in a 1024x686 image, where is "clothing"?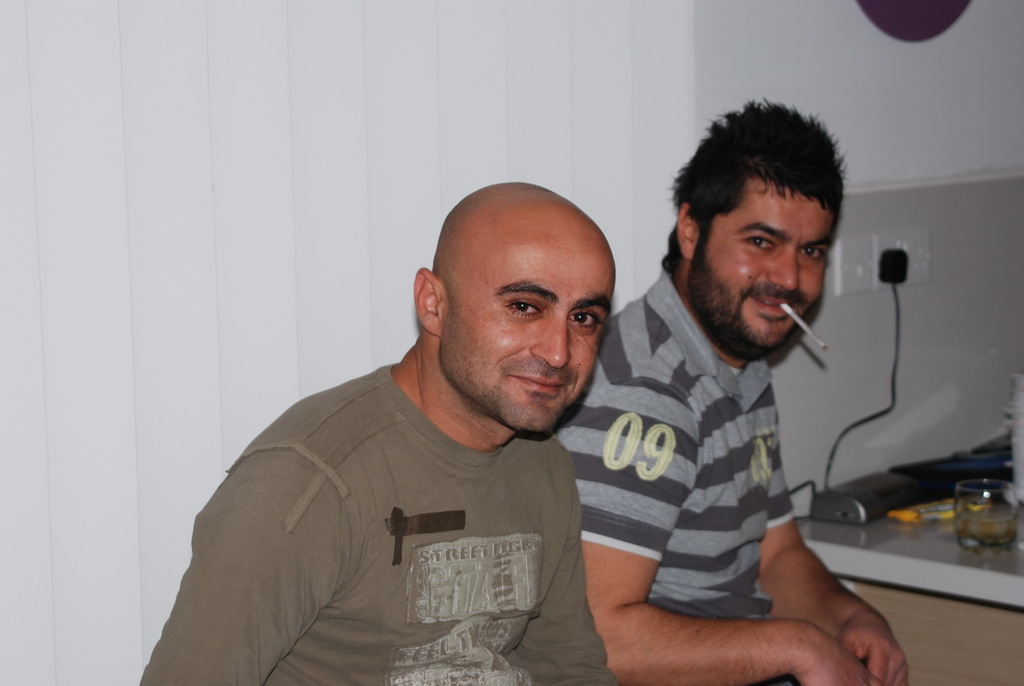
140/364/628/685.
